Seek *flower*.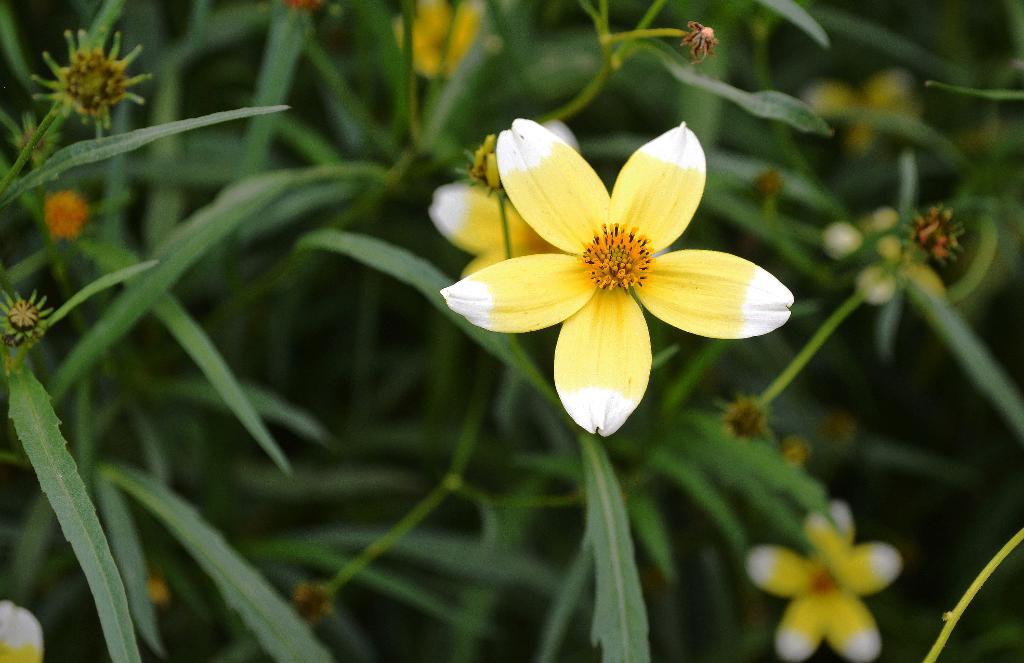
region(748, 493, 902, 662).
